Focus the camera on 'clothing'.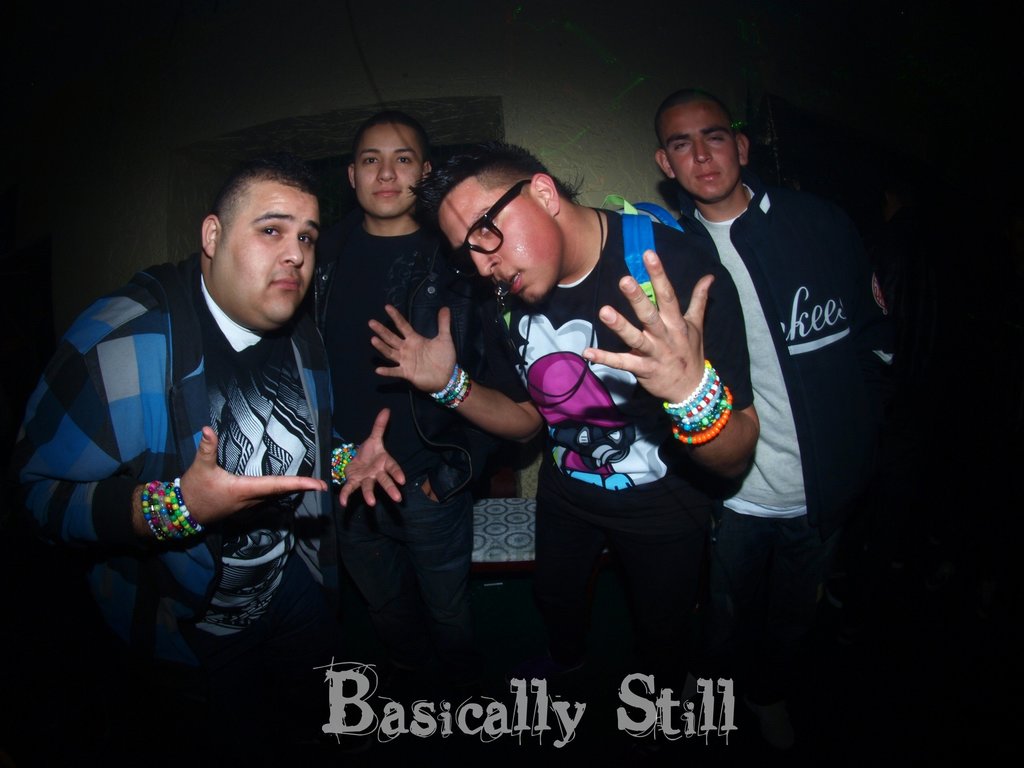
Focus region: crop(511, 200, 749, 757).
